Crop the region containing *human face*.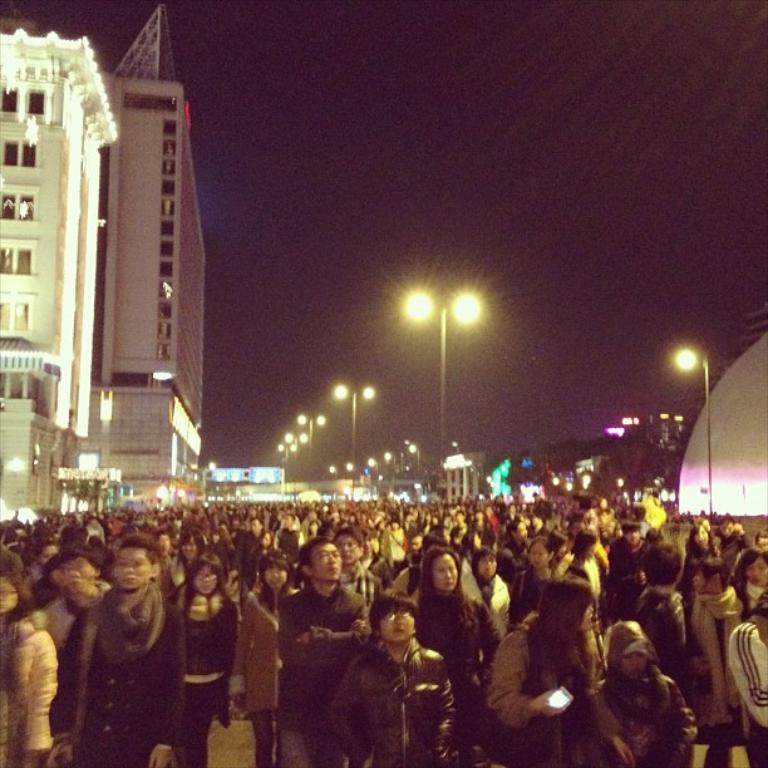
Crop region: (311, 541, 343, 579).
